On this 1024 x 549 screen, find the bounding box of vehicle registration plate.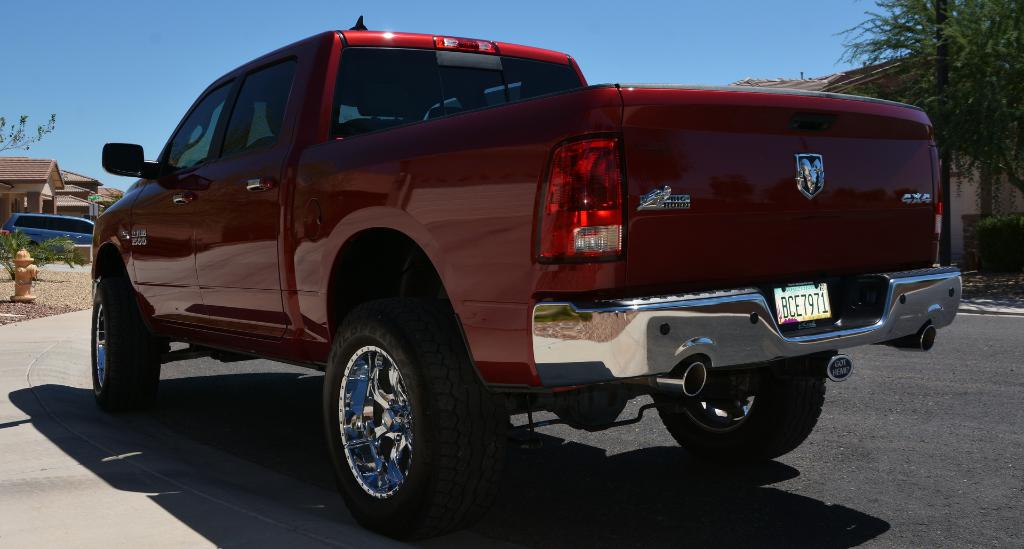
Bounding box: locate(773, 282, 835, 328).
